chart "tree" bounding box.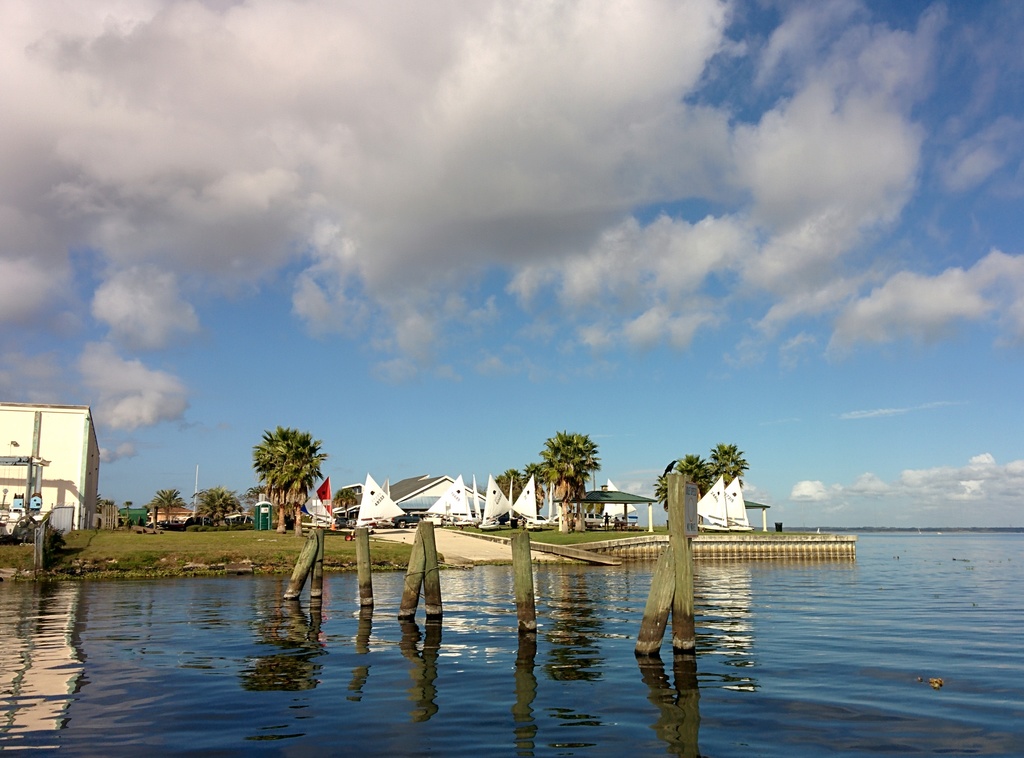
Charted: left=249, top=424, right=320, bottom=533.
